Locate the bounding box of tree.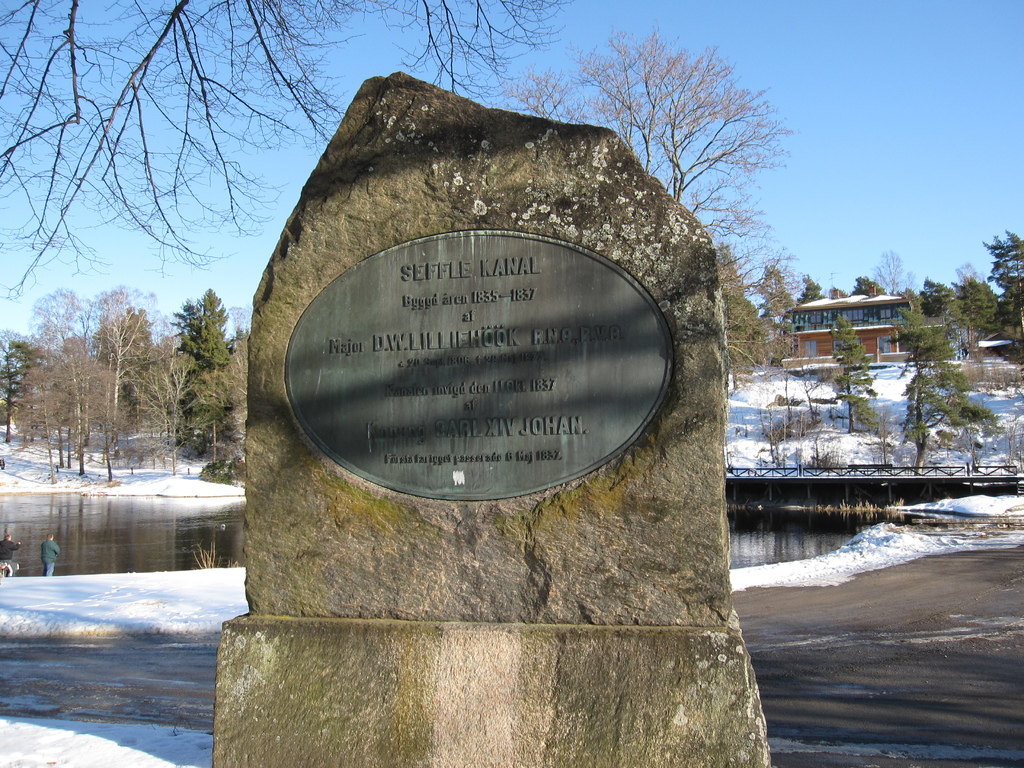
Bounding box: bbox=[797, 264, 819, 302].
